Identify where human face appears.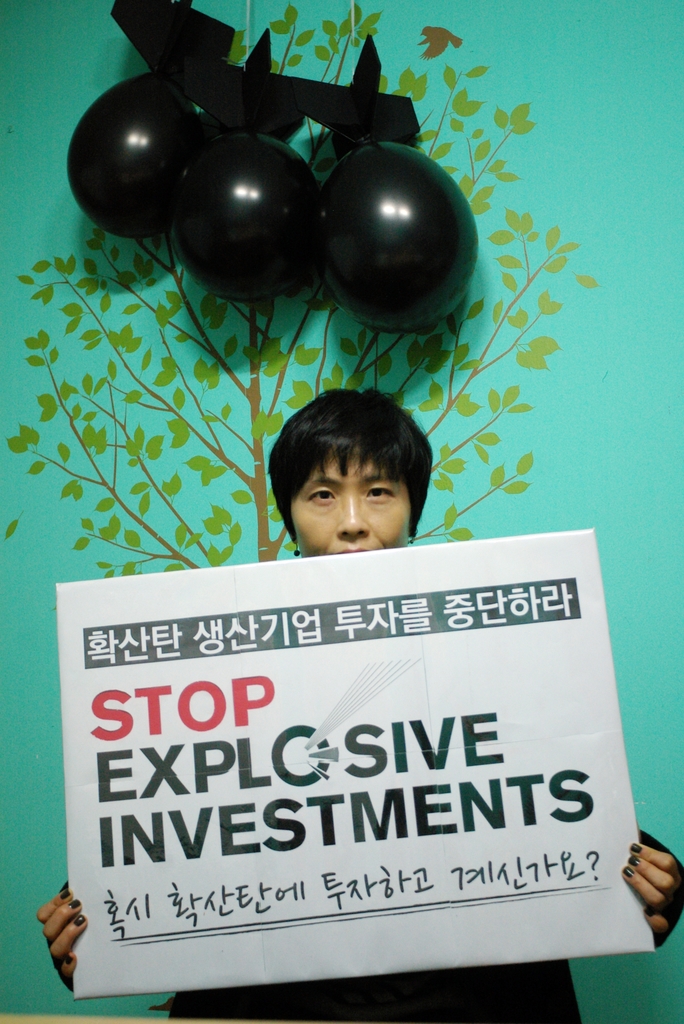
Appears at left=282, top=459, right=417, bottom=561.
